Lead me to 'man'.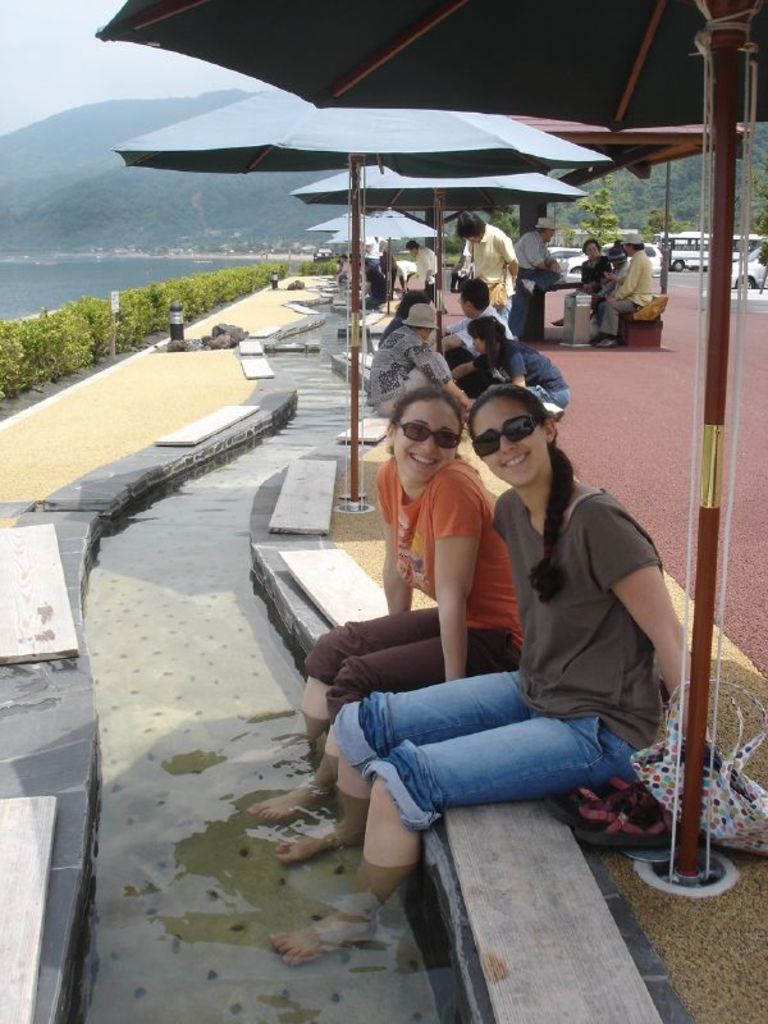
Lead to bbox=[508, 215, 561, 275].
